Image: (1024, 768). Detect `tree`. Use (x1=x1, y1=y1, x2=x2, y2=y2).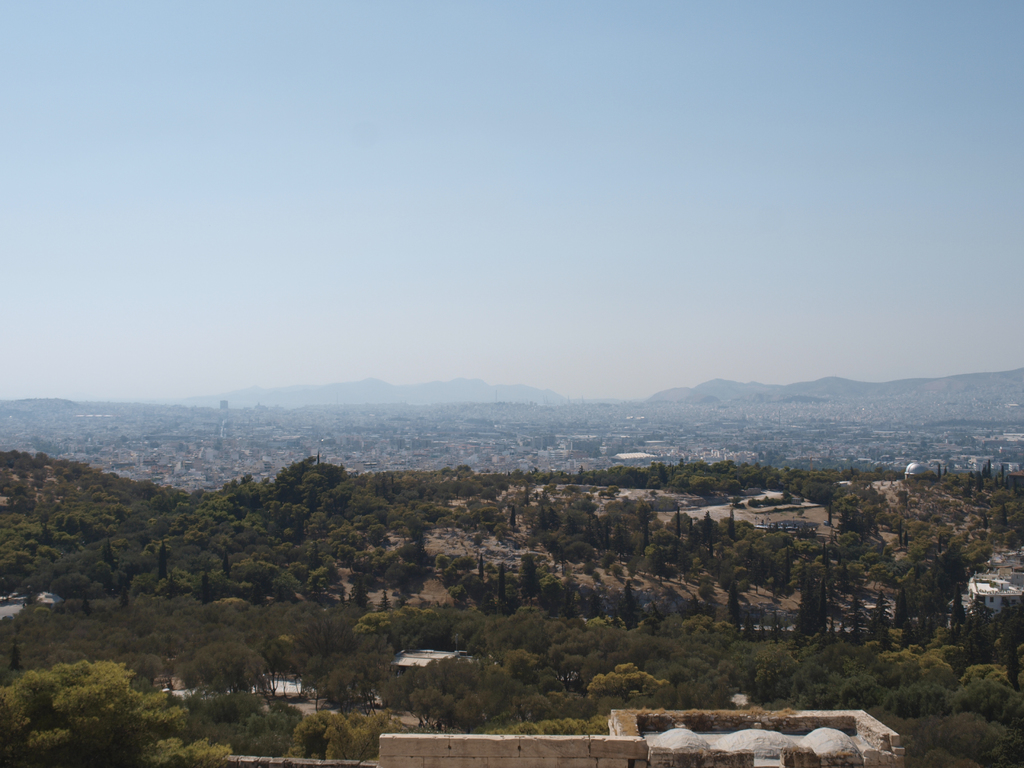
(x1=986, y1=463, x2=988, y2=479).
